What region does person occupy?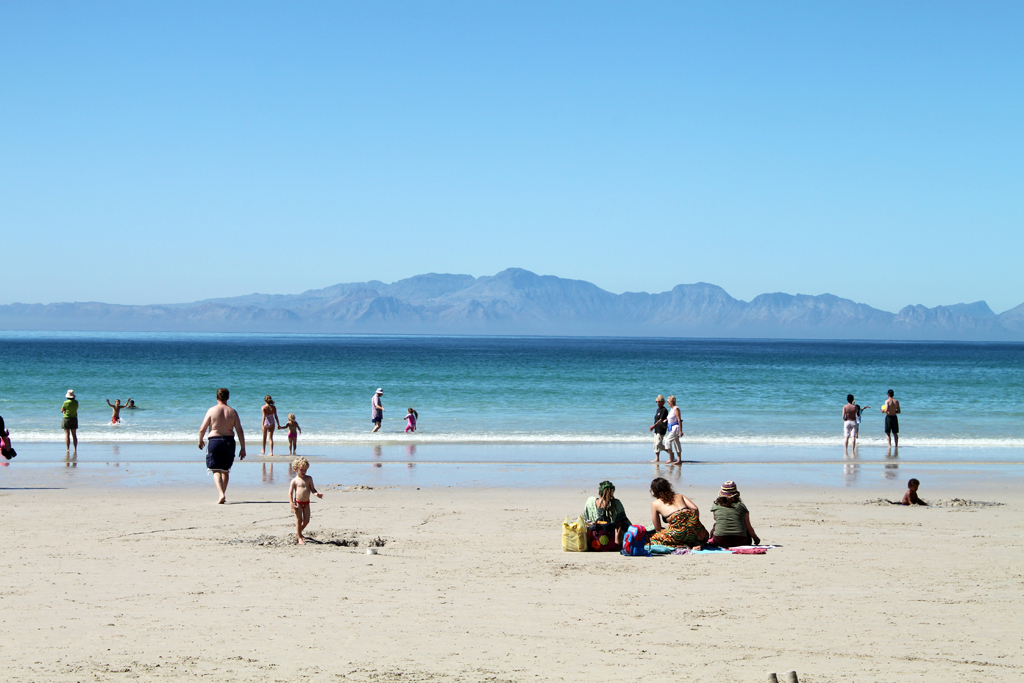
bbox=[707, 476, 757, 548].
